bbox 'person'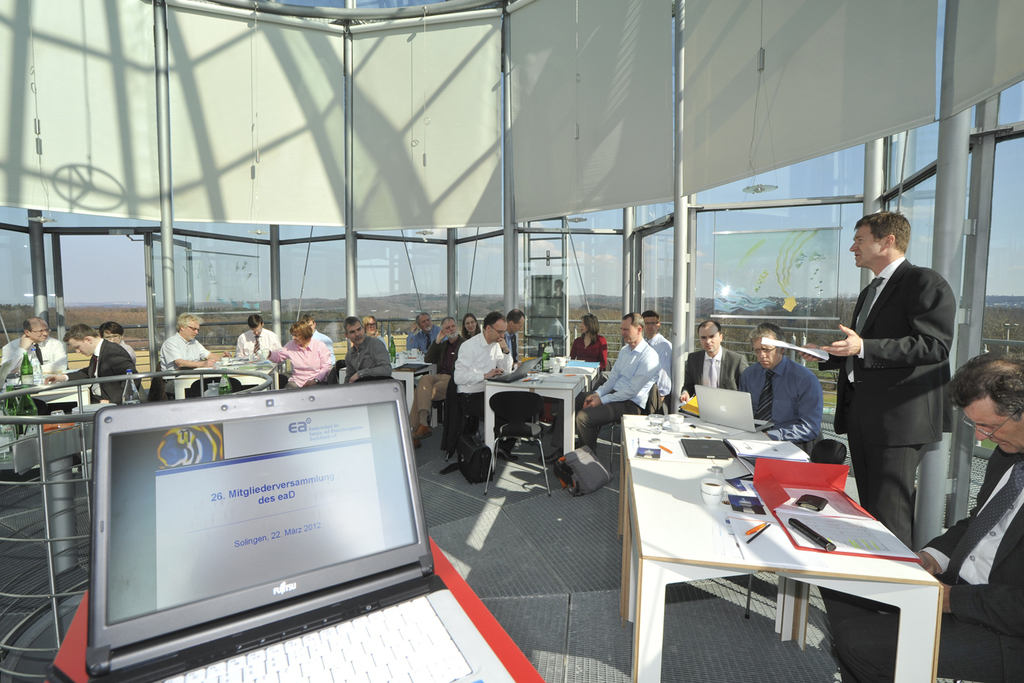
(362,317,386,348)
